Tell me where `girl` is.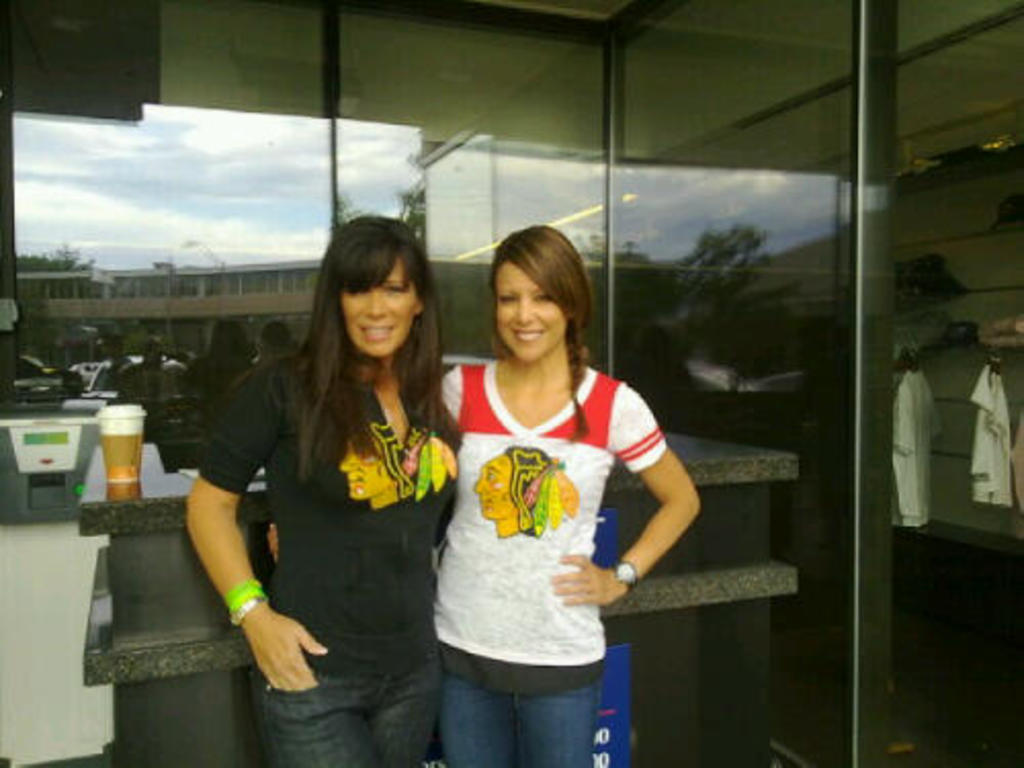
`girl` is at box=[432, 233, 702, 766].
